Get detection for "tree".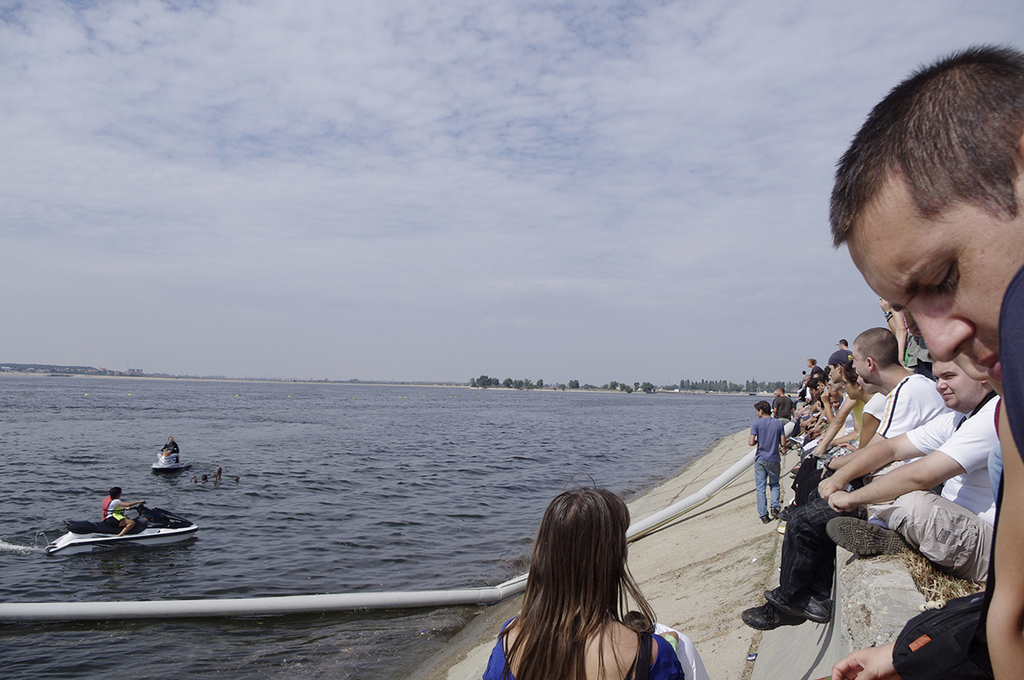
Detection: select_region(608, 381, 618, 390).
